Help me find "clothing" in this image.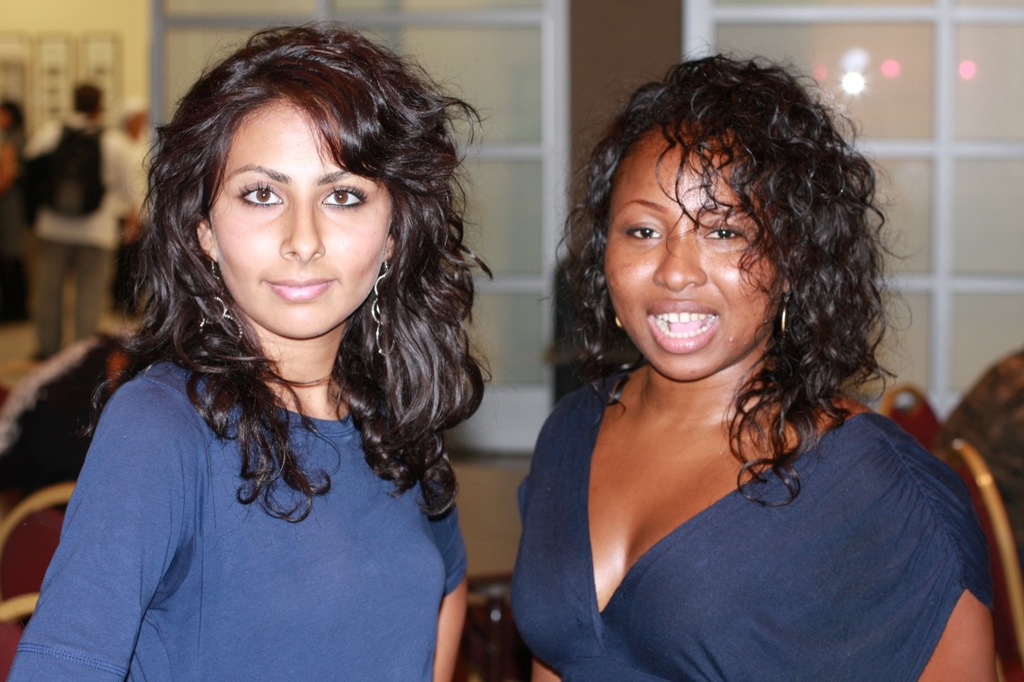
Found it: l=21, t=116, r=129, b=351.
